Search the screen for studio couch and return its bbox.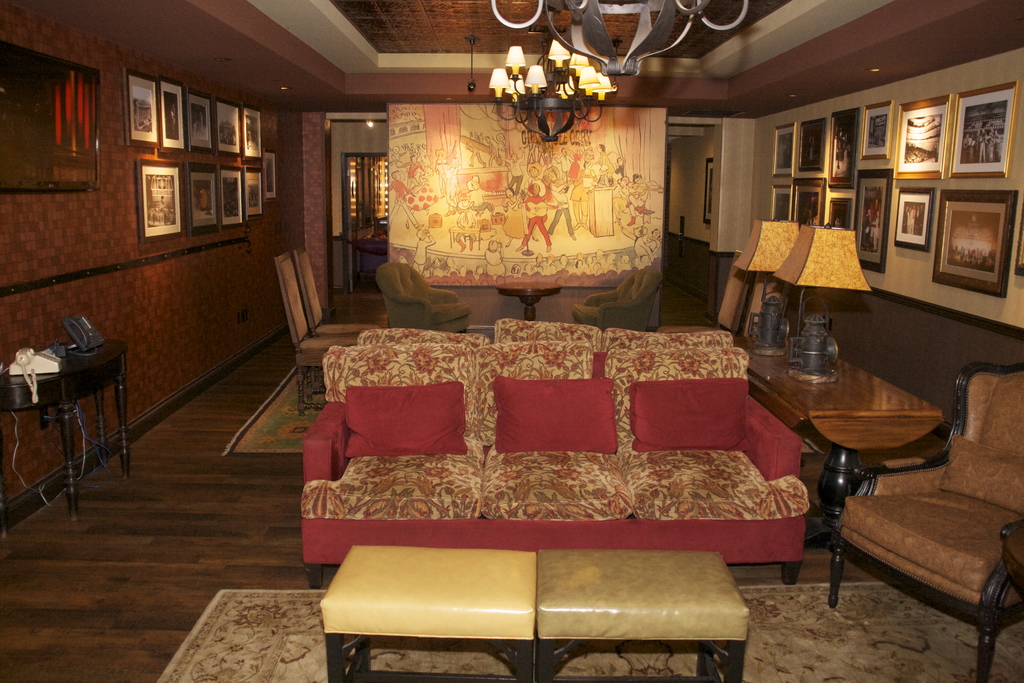
Found: {"left": 287, "top": 333, "right": 804, "bottom": 595}.
